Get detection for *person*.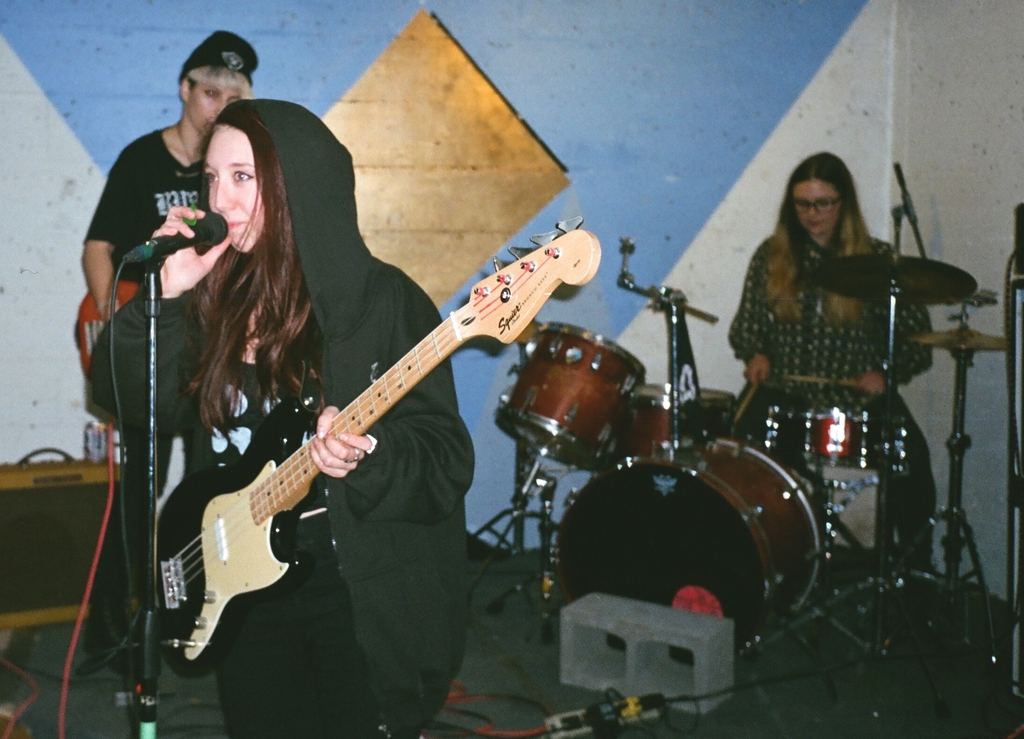
Detection: {"left": 88, "top": 101, "right": 471, "bottom": 738}.
